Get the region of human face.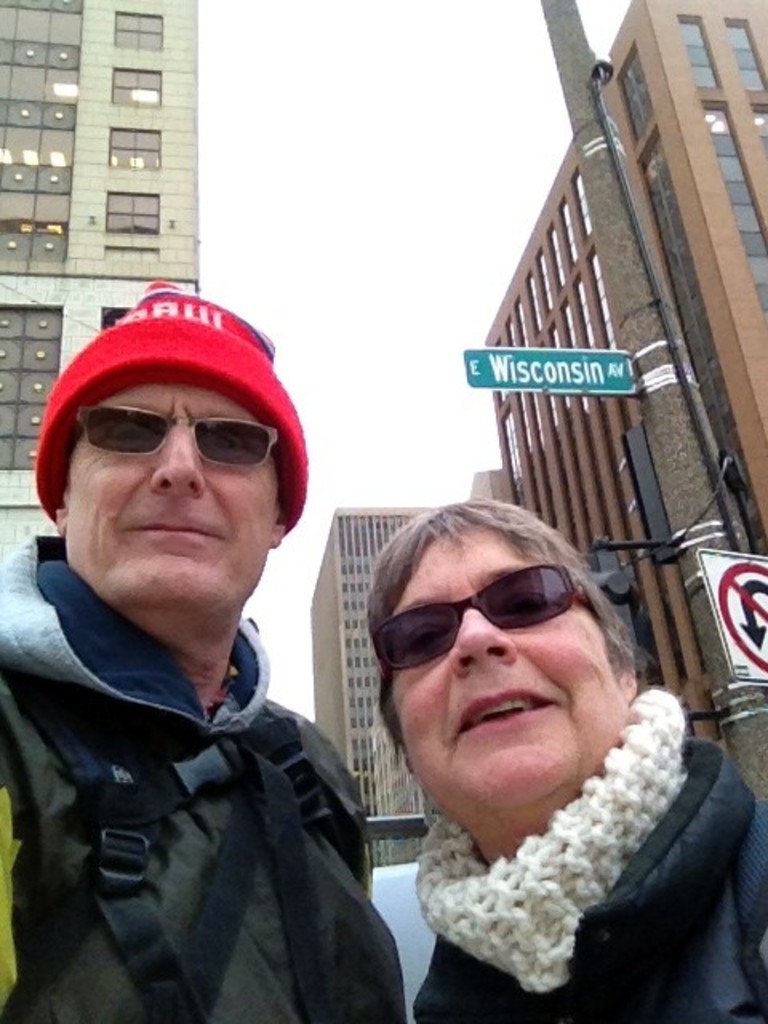
region(386, 528, 634, 816).
